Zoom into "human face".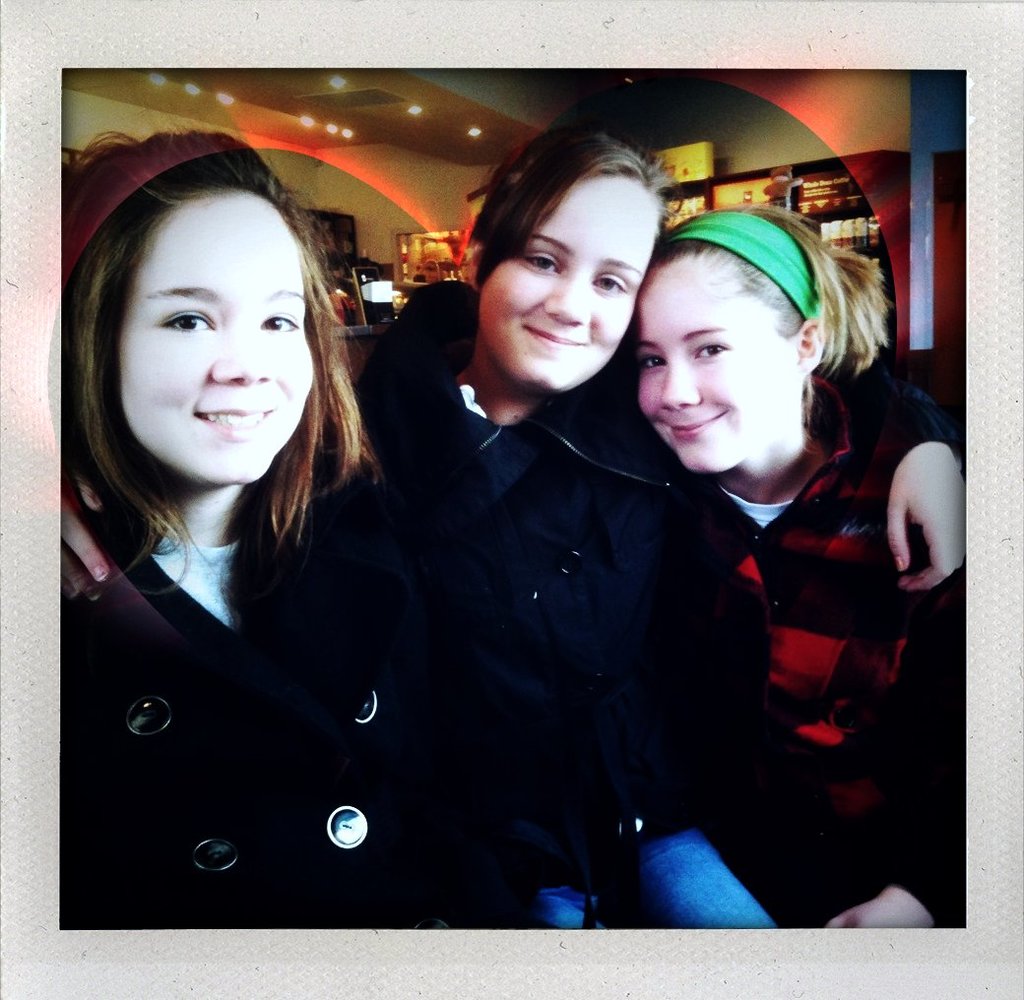
Zoom target: left=634, top=238, right=799, bottom=472.
